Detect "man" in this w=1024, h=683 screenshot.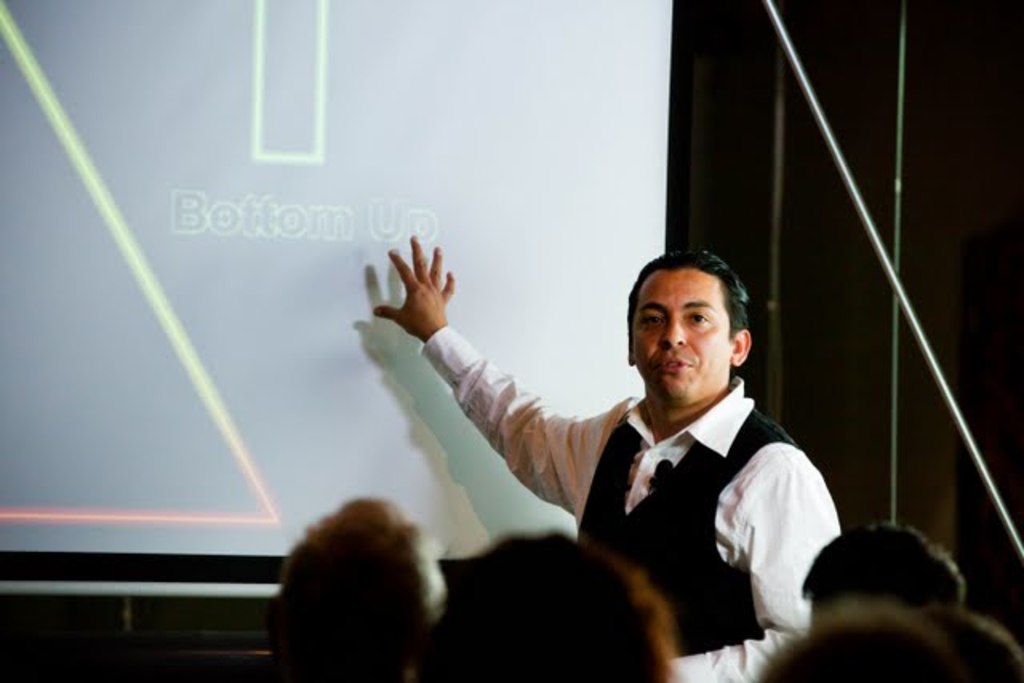
Detection: 466, 258, 862, 653.
